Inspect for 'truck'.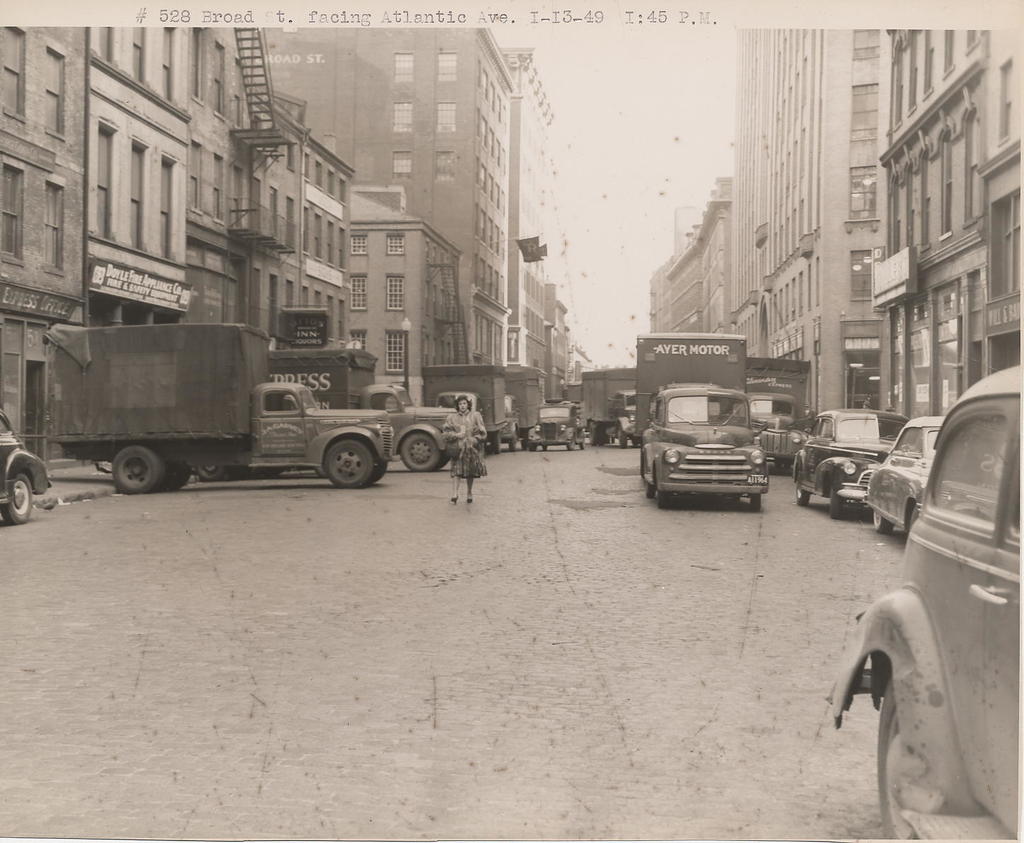
Inspection: <box>490,352,580,442</box>.
